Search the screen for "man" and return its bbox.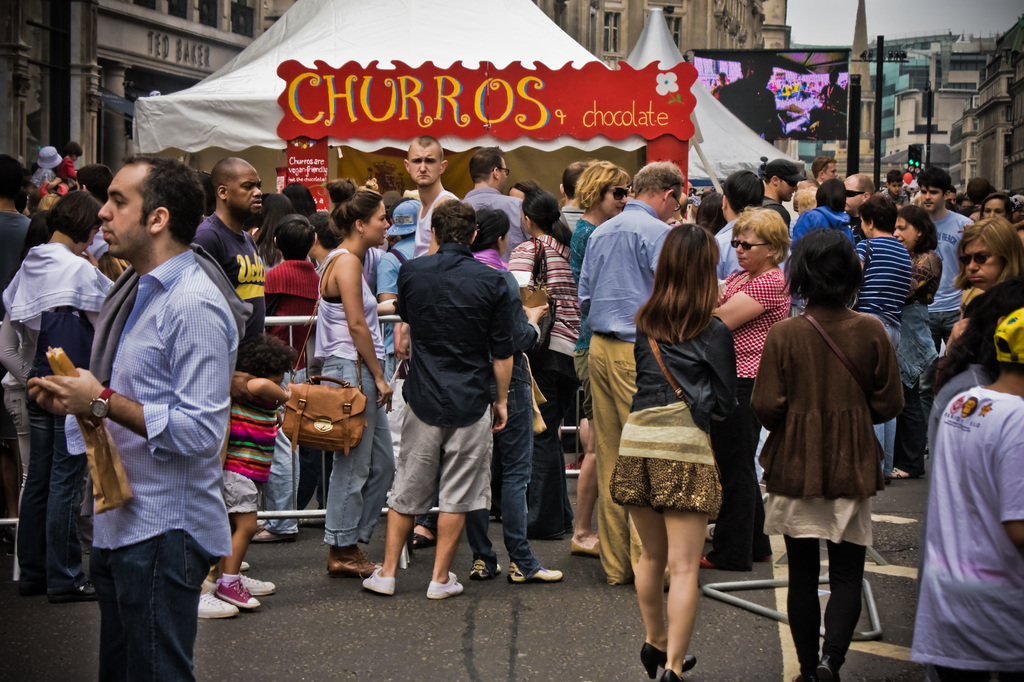
Found: left=192, top=157, right=276, bottom=597.
